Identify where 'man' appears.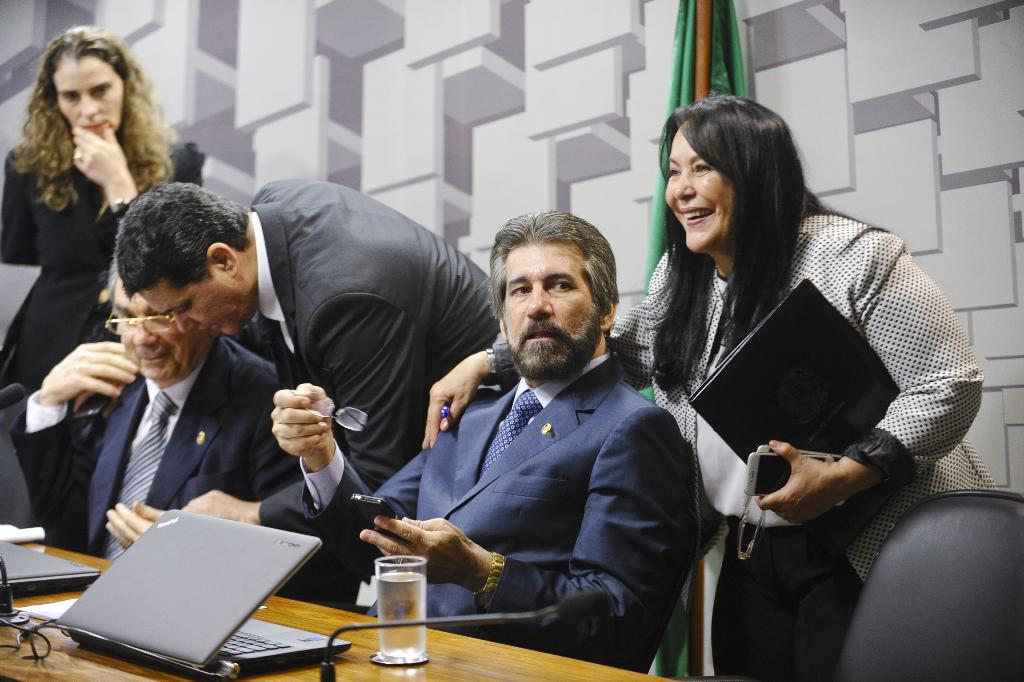
Appears at left=265, top=207, right=713, bottom=664.
